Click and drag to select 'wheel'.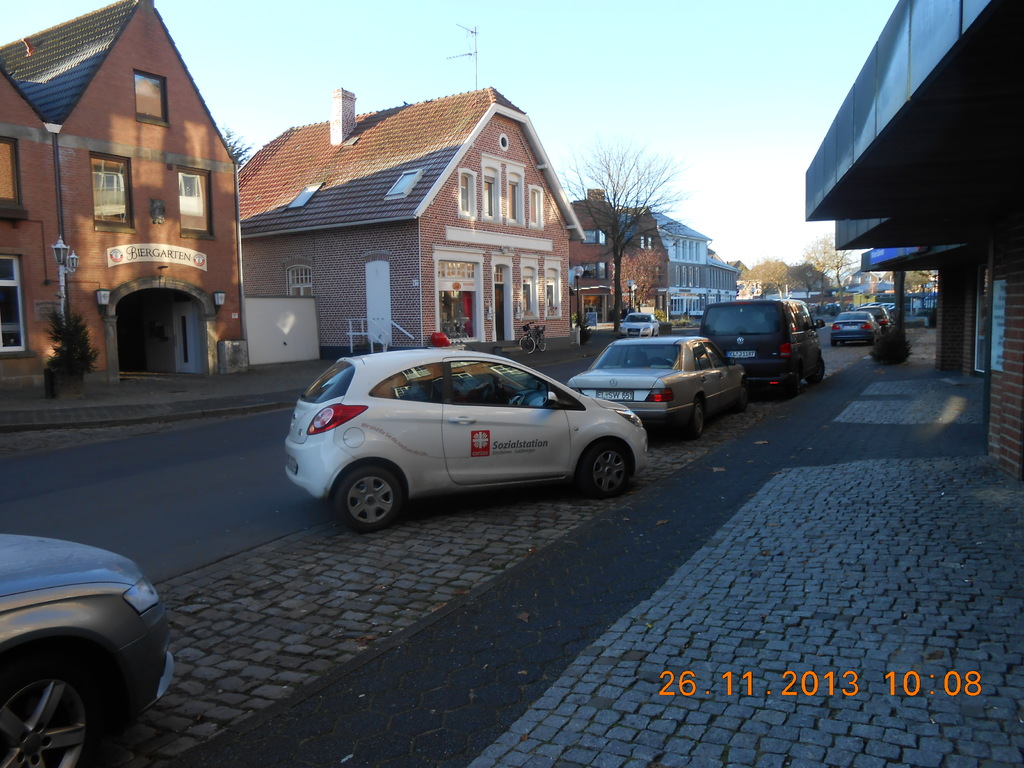
Selection: x1=868 y1=332 x2=876 y2=346.
